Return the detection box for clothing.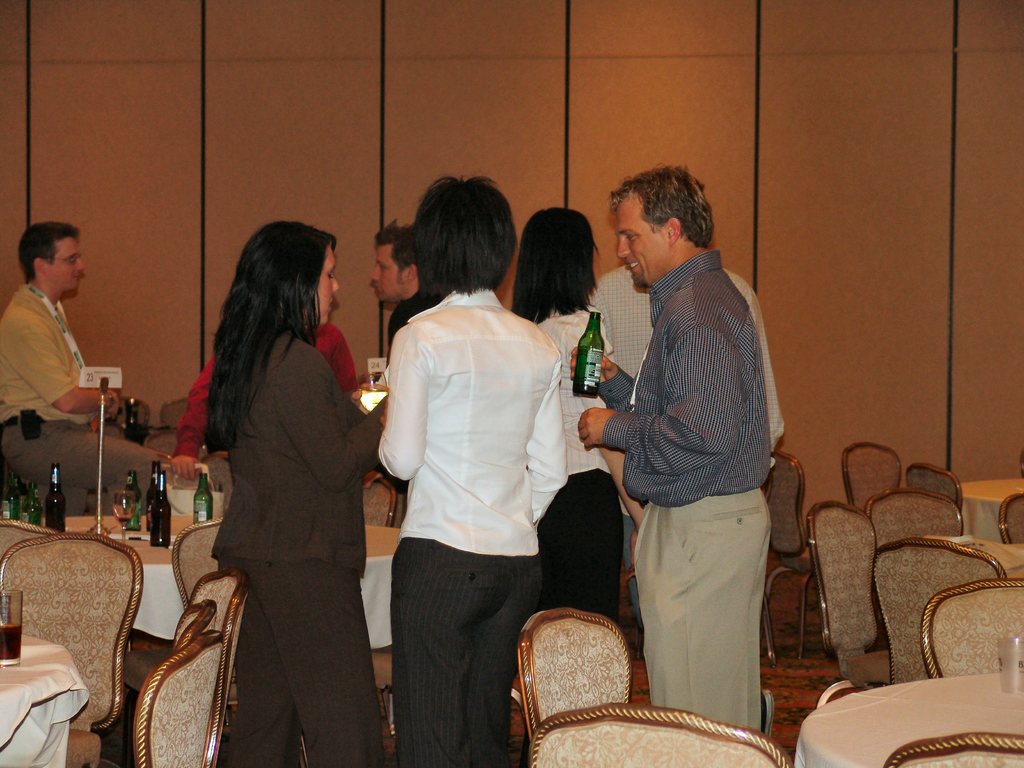
<region>175, 317, 369, 484</region>.
